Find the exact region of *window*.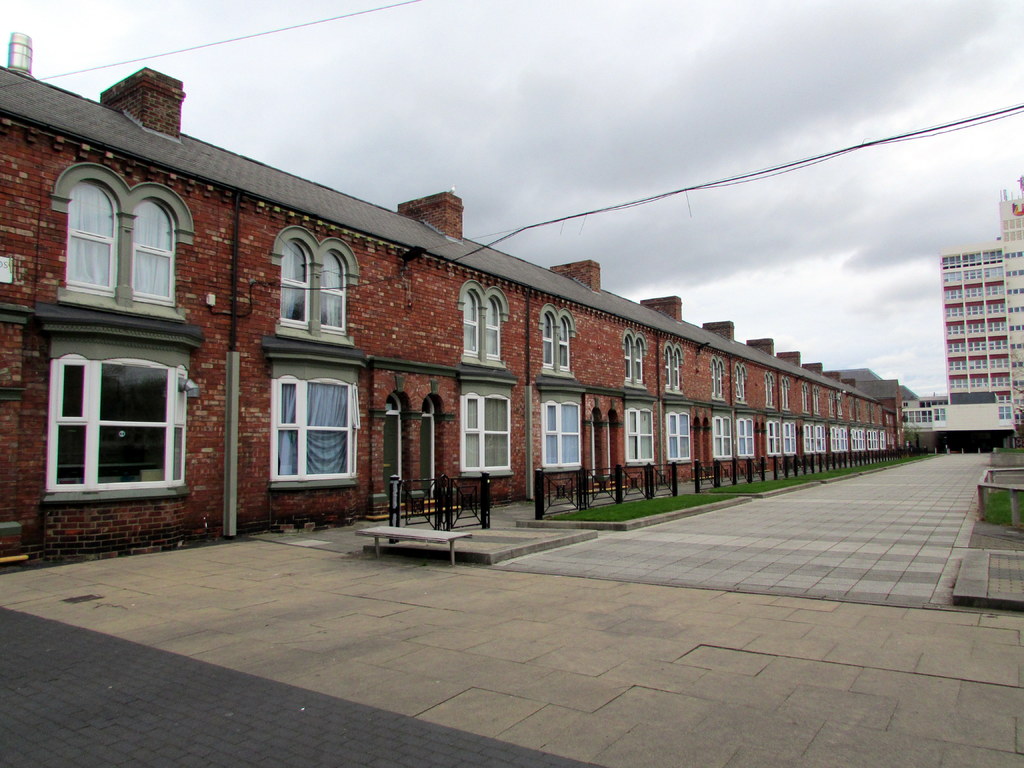
Exact region: Rect(264, 364, 356, 486).
